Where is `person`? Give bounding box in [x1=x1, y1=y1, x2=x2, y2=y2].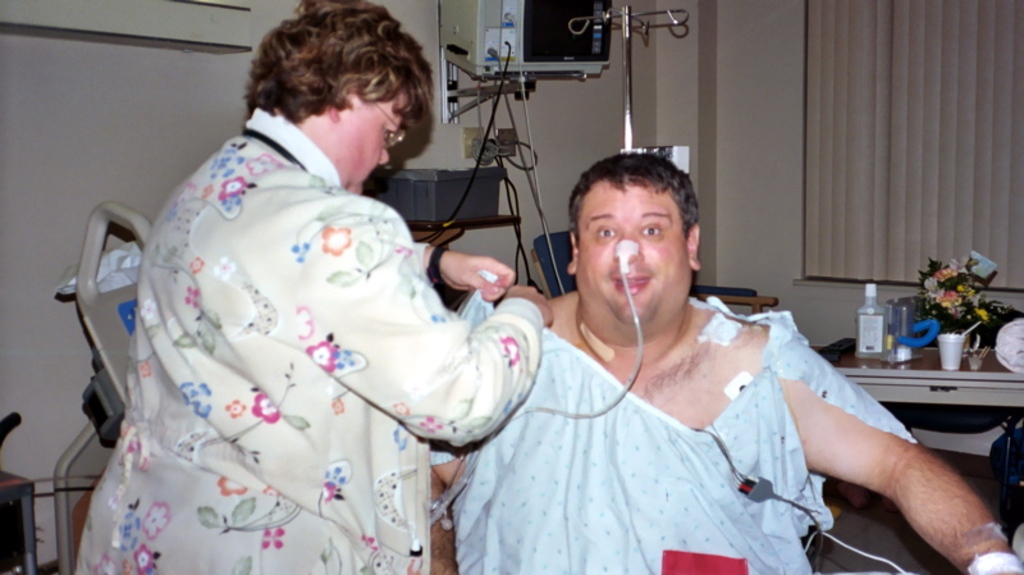
[x1=114, y1=22, x2=547, y2=570].
